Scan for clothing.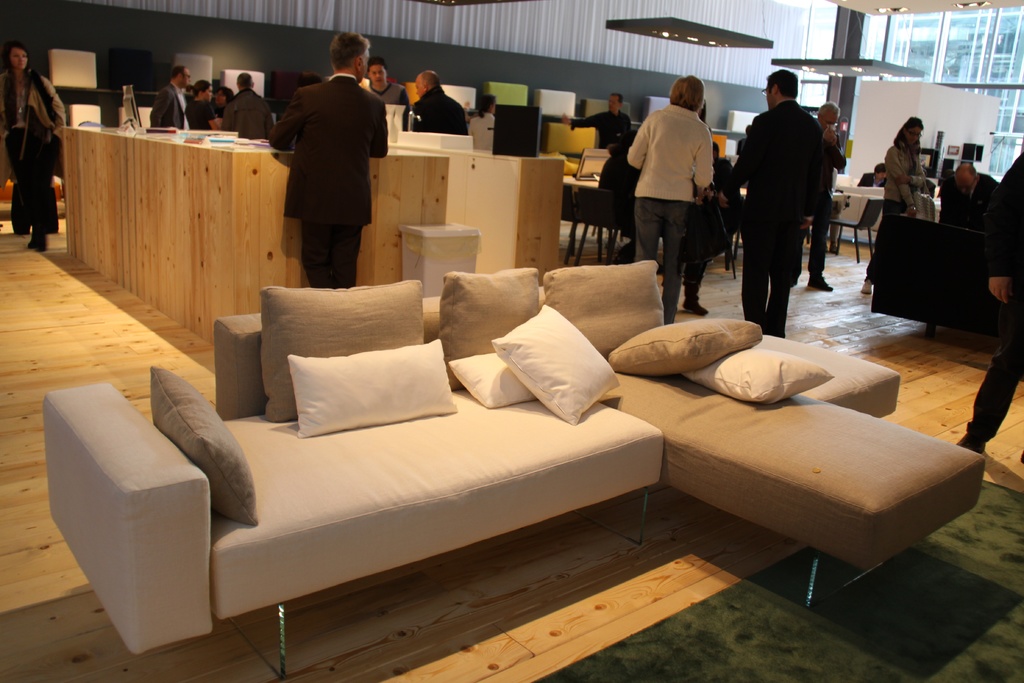
Scan result: 401:86:469:131.
